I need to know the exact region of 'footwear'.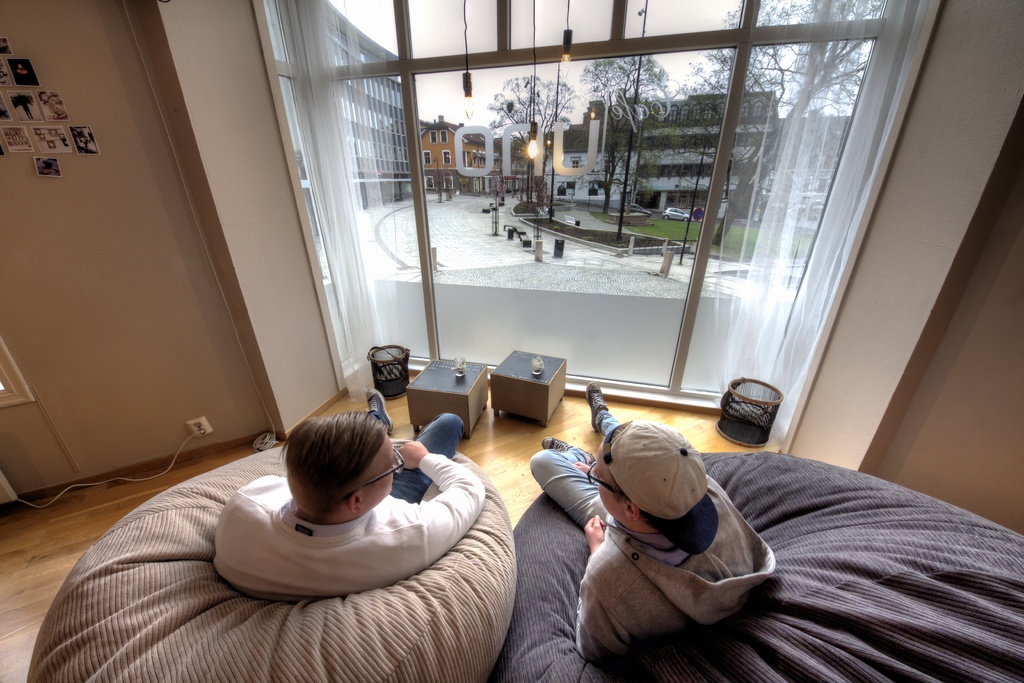
Region: <bbox>361, 386, 394, 438</bbox>.
